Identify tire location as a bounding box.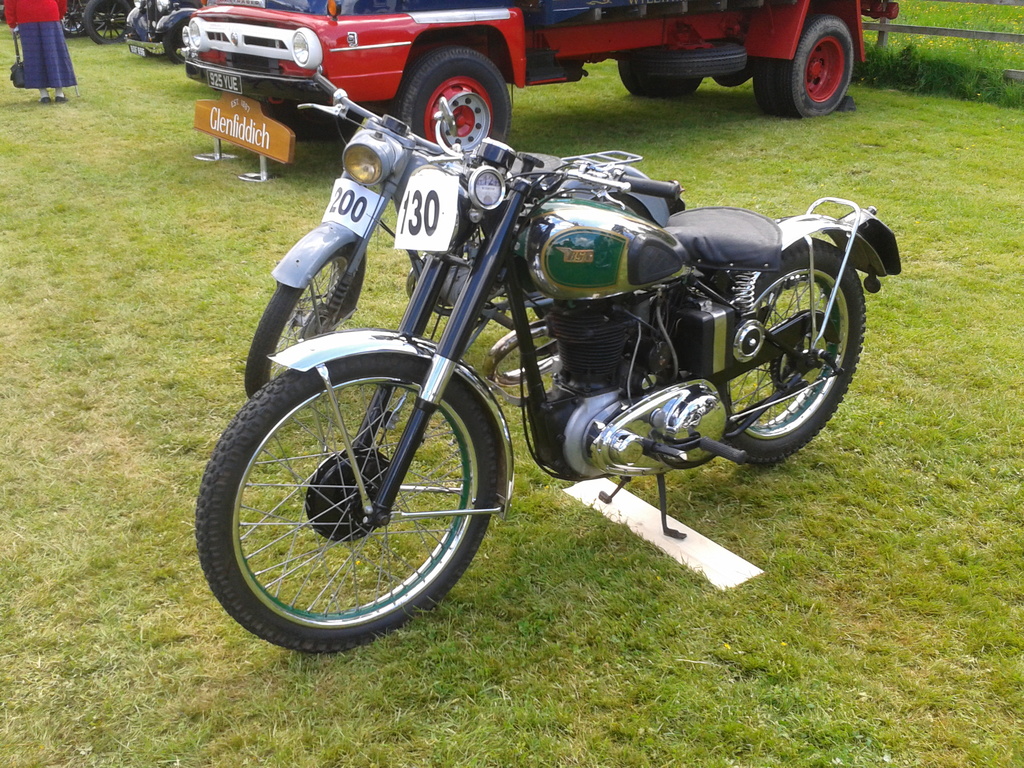
81/0/130/44.
